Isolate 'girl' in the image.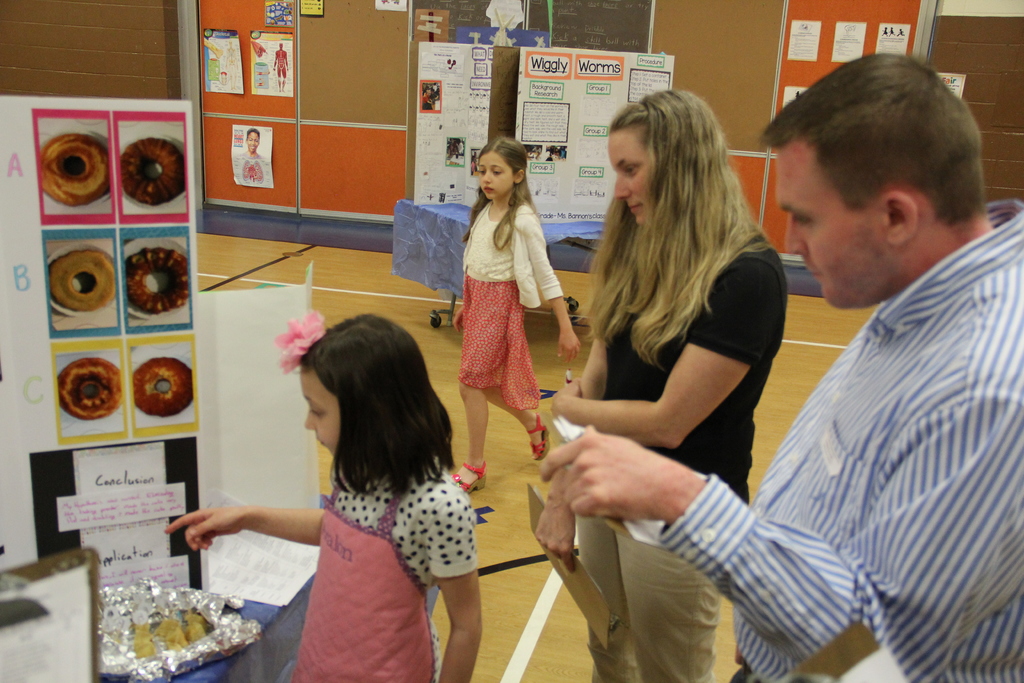
Isolated region: box(454, 139, 582, 493).
